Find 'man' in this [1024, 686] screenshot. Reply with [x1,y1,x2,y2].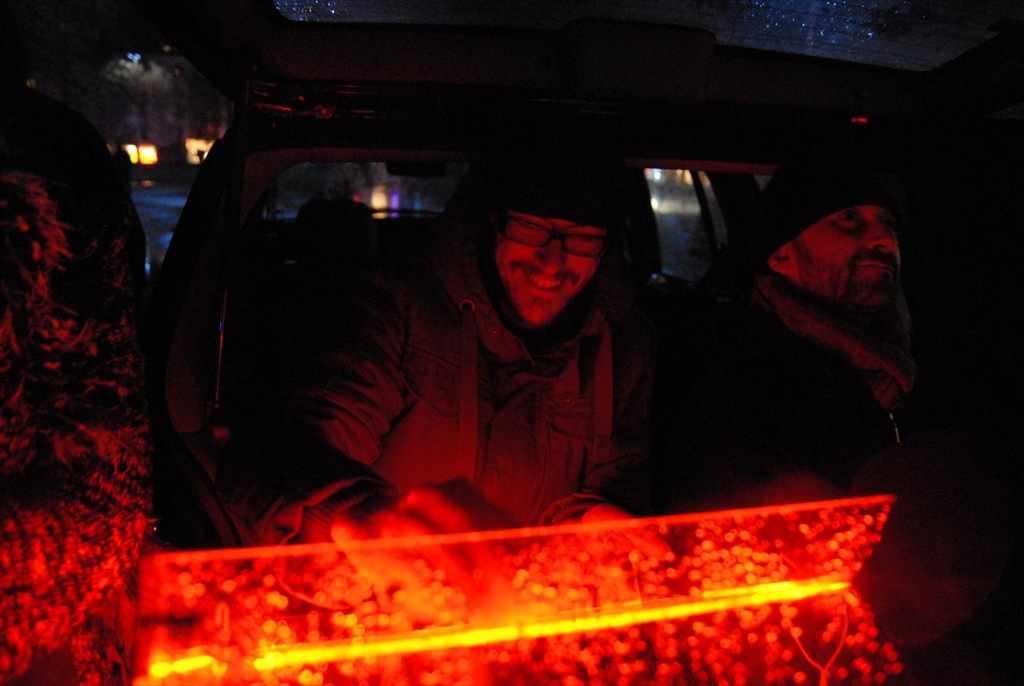
[230,154,635,528].
